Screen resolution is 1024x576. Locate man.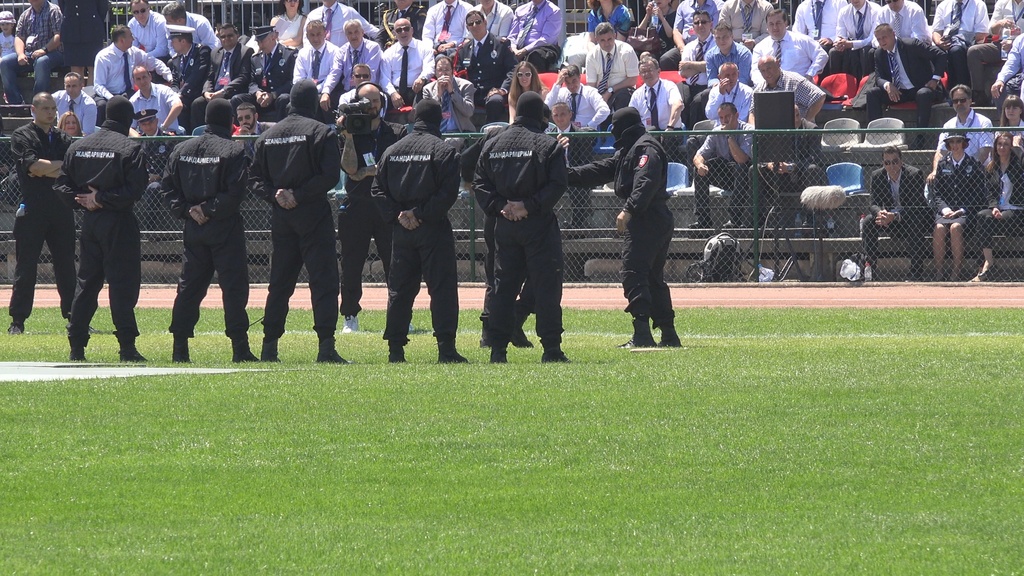
751, 7, 826, 79.
